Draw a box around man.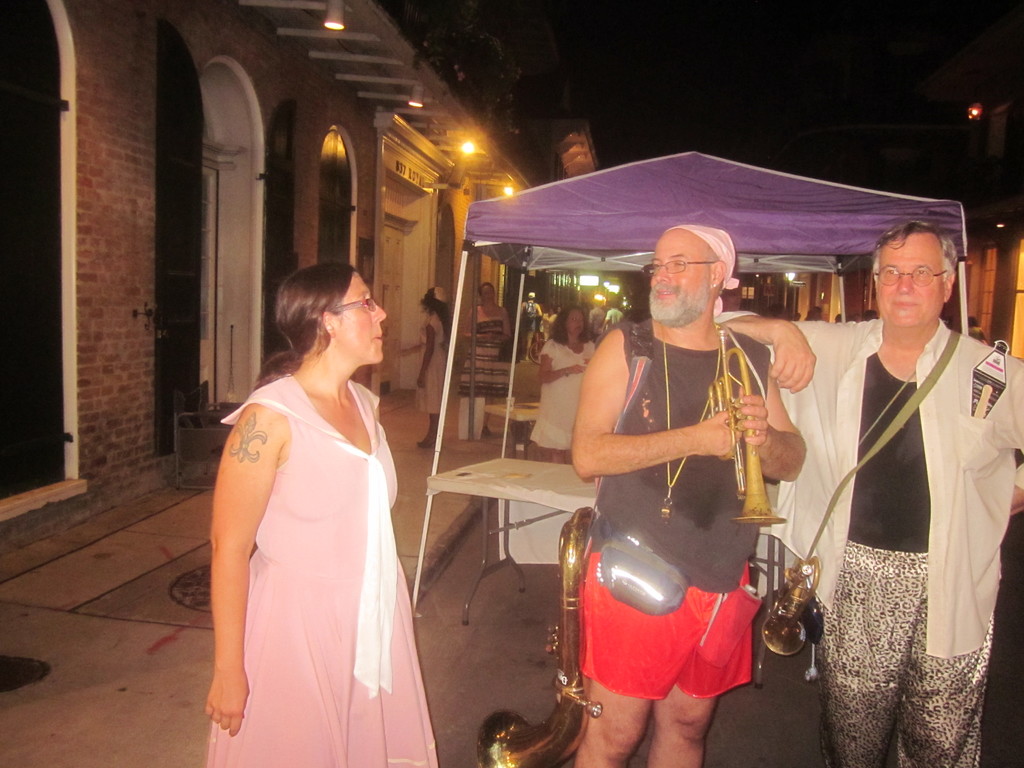
locate(690, 217, 1023, 767).
